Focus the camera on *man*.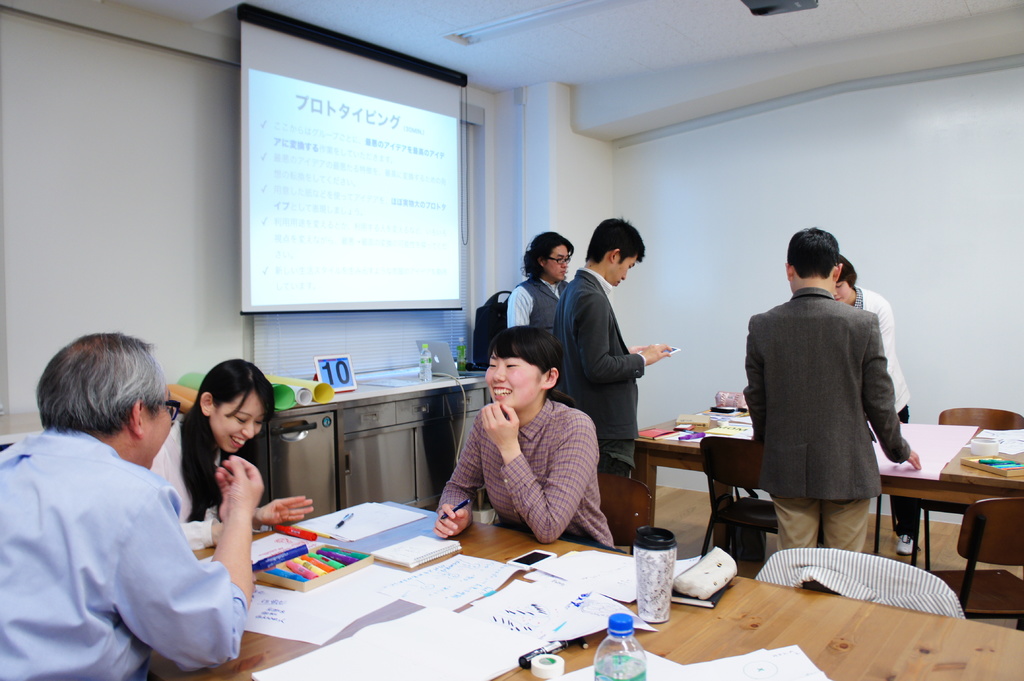
Focus region: x1=551, y1=216, x2=673, y2=481.
